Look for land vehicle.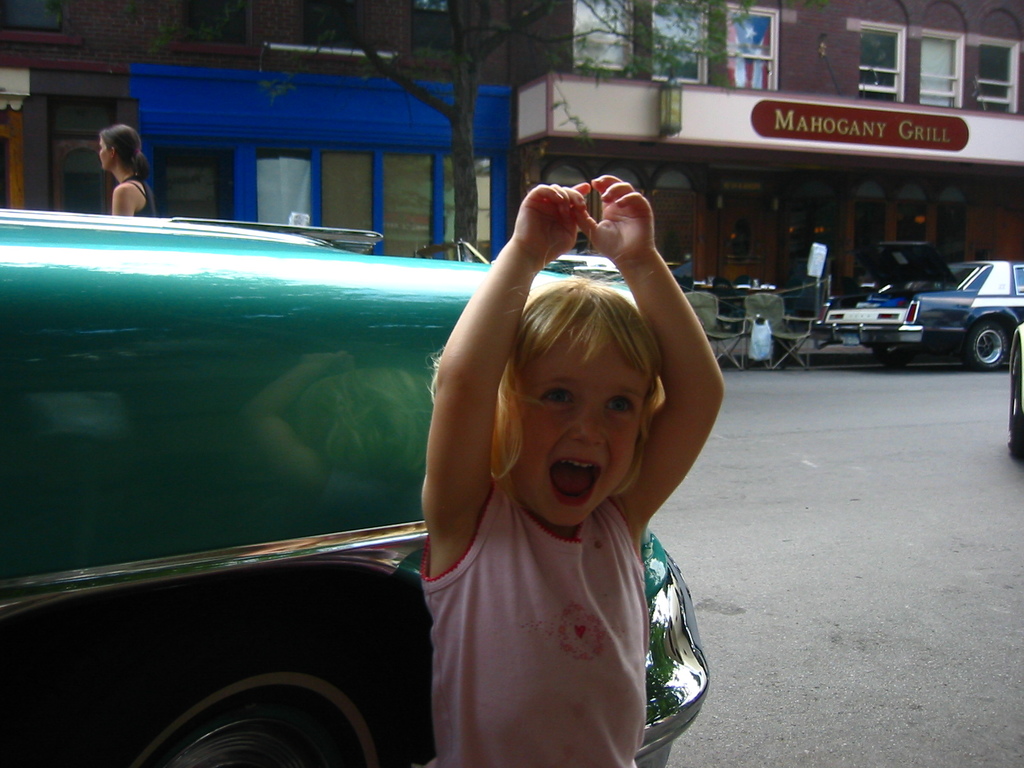
Found: 0:208:710:767.
